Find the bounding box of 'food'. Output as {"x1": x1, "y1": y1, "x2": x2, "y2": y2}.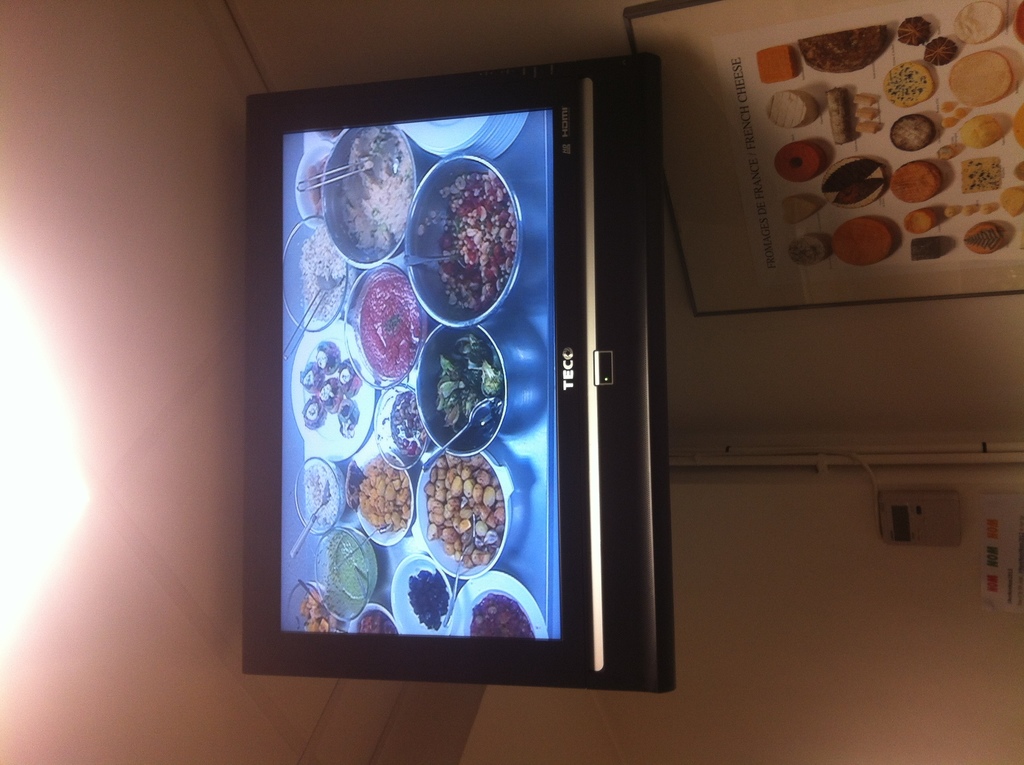
{"x1": 320, "y1": 535, "x2": 370, "y2": 624}.
